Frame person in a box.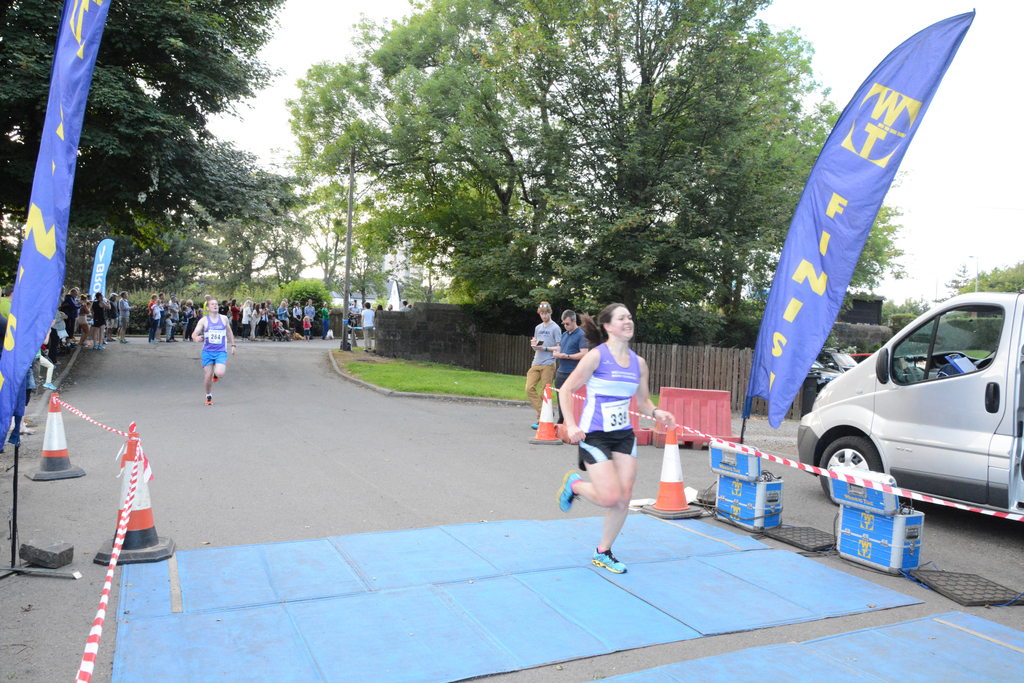
[x1=364, y1=305, x2=374, y2=350].
